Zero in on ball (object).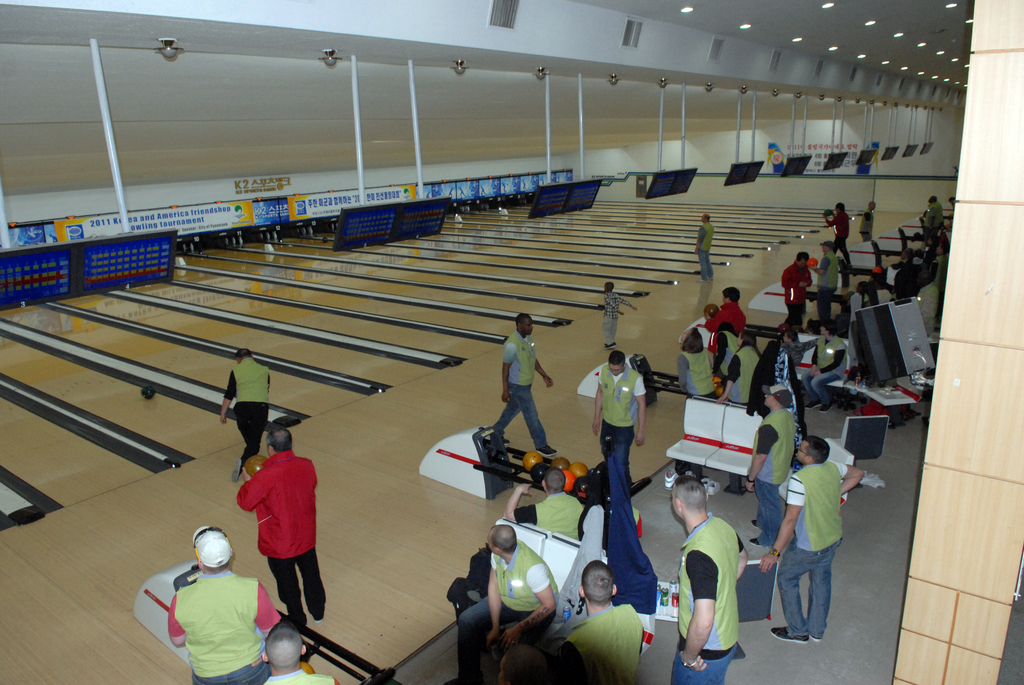
Zeroed in: 519/452/545/469.
